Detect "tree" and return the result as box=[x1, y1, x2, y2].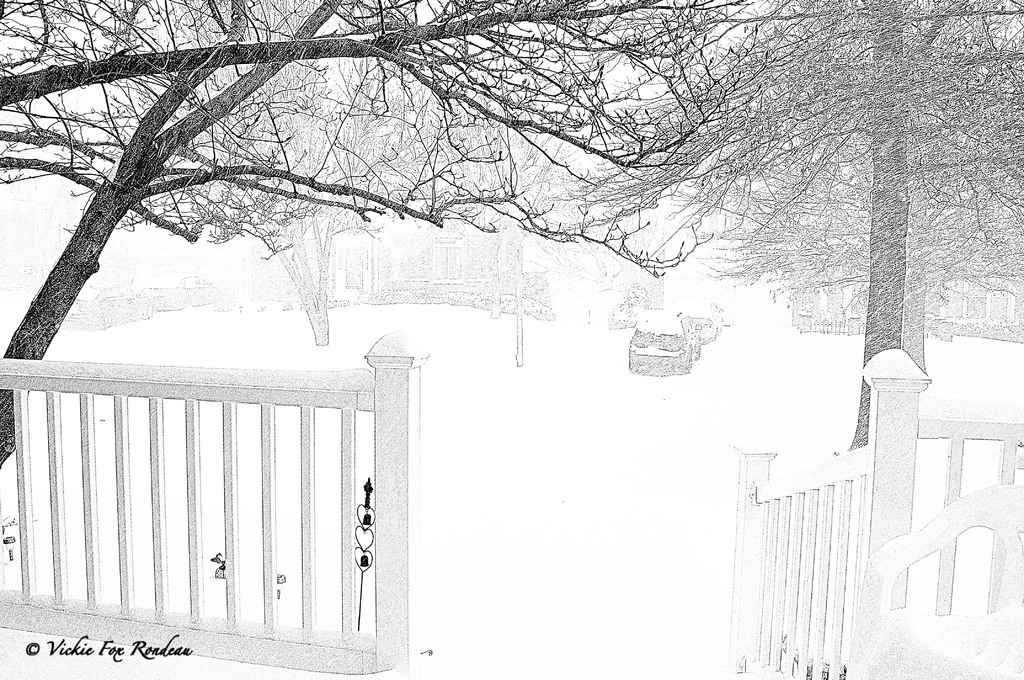
box=[0, 0, 773, 467].
